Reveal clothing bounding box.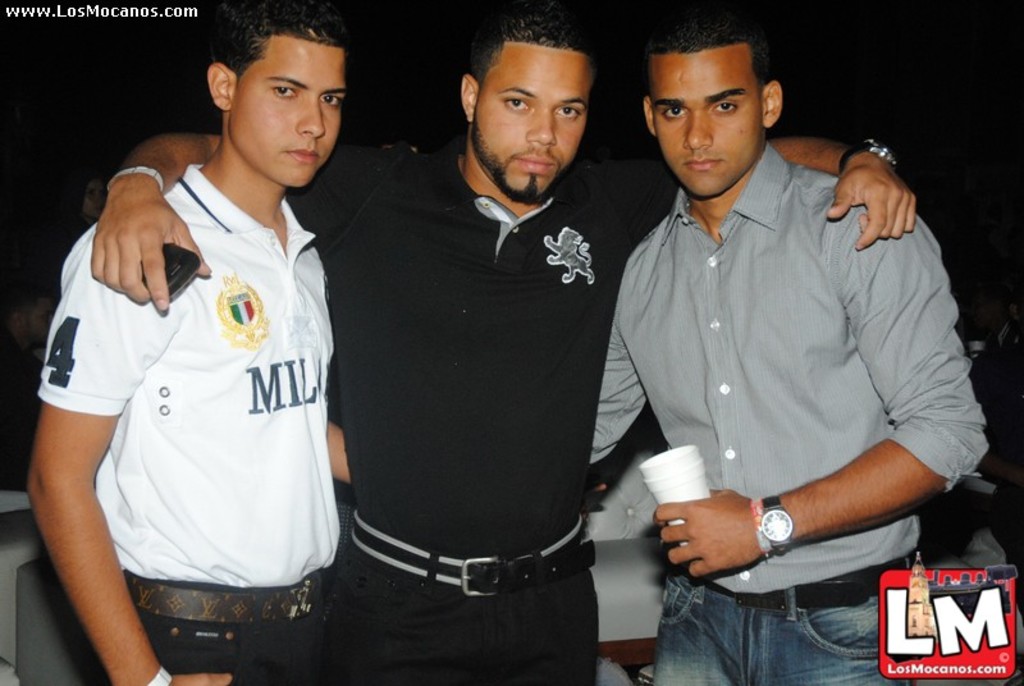
Revealed: <region>588, 143, 987, 685</region>.
